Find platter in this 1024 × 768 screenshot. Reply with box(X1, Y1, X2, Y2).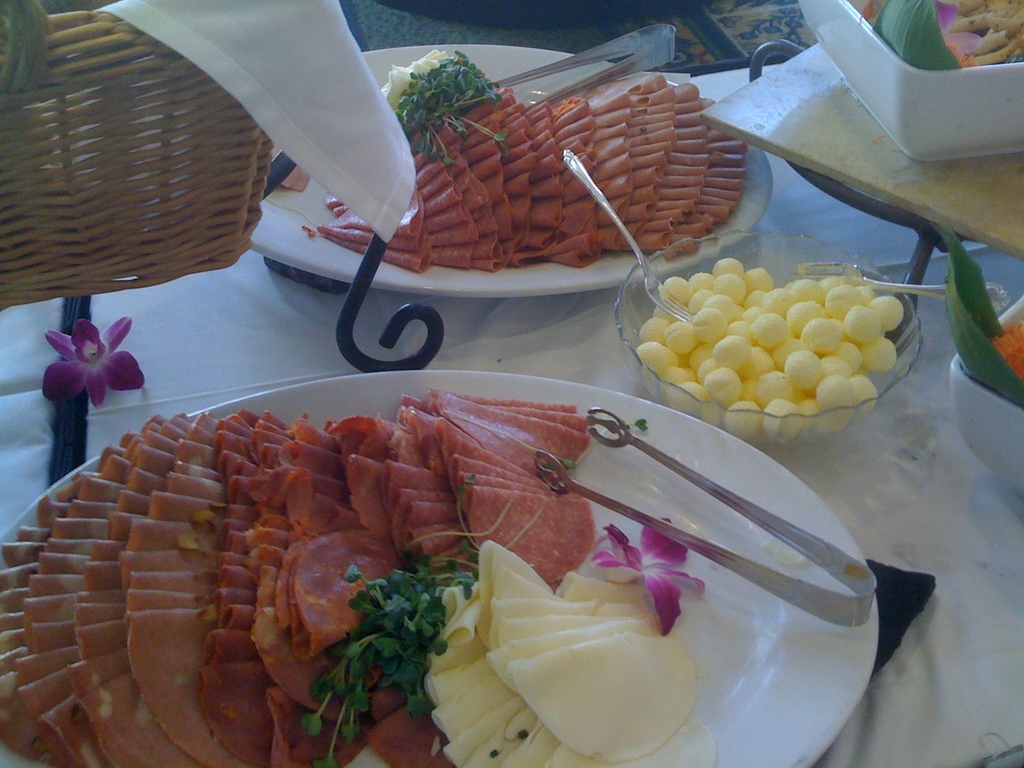
box(250, 42, 771, 299).
